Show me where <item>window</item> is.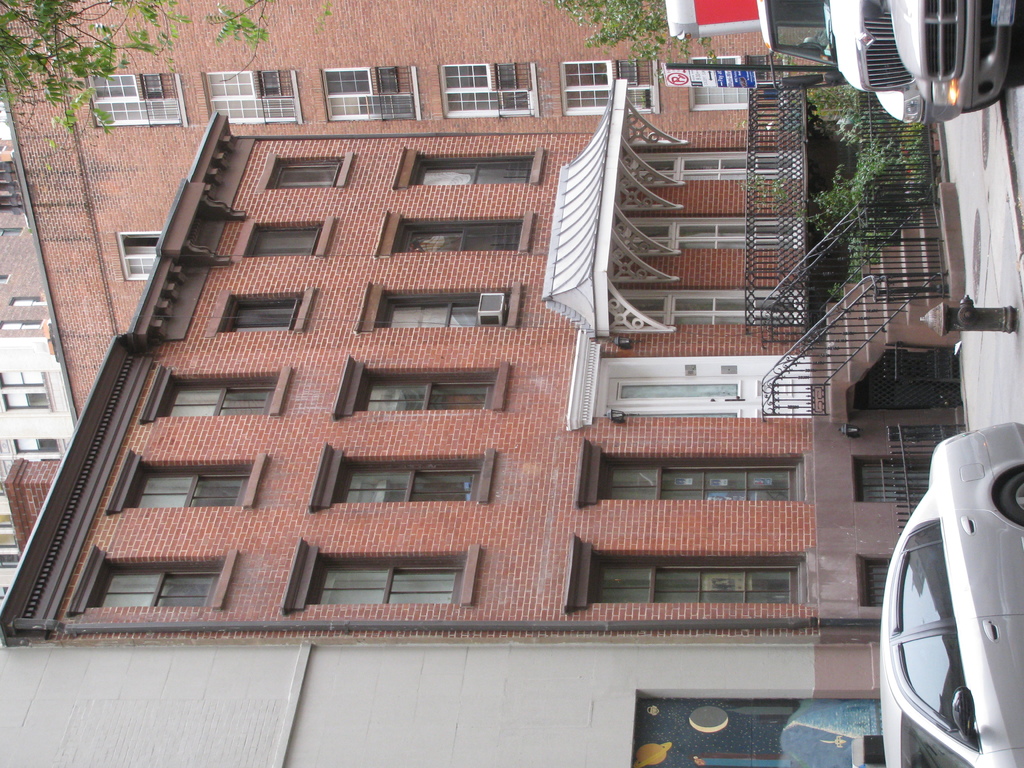
<item>window</item> is at bbox=(201, 66, 308, 129).
